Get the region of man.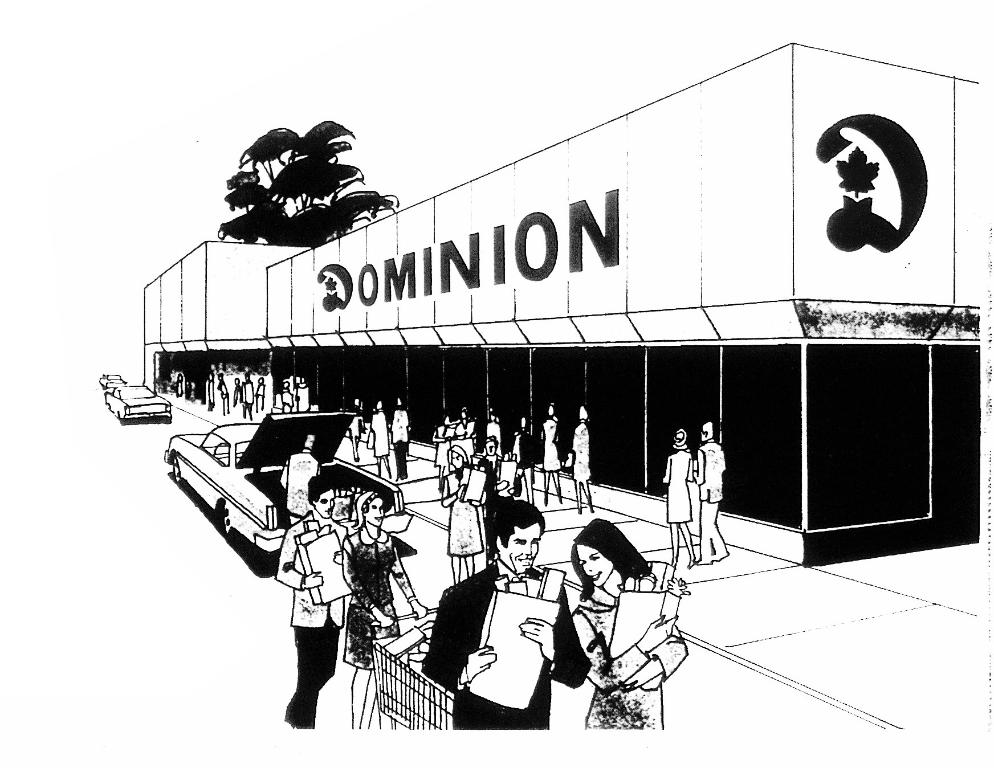
bbox=(426, 501, 592, 730).
